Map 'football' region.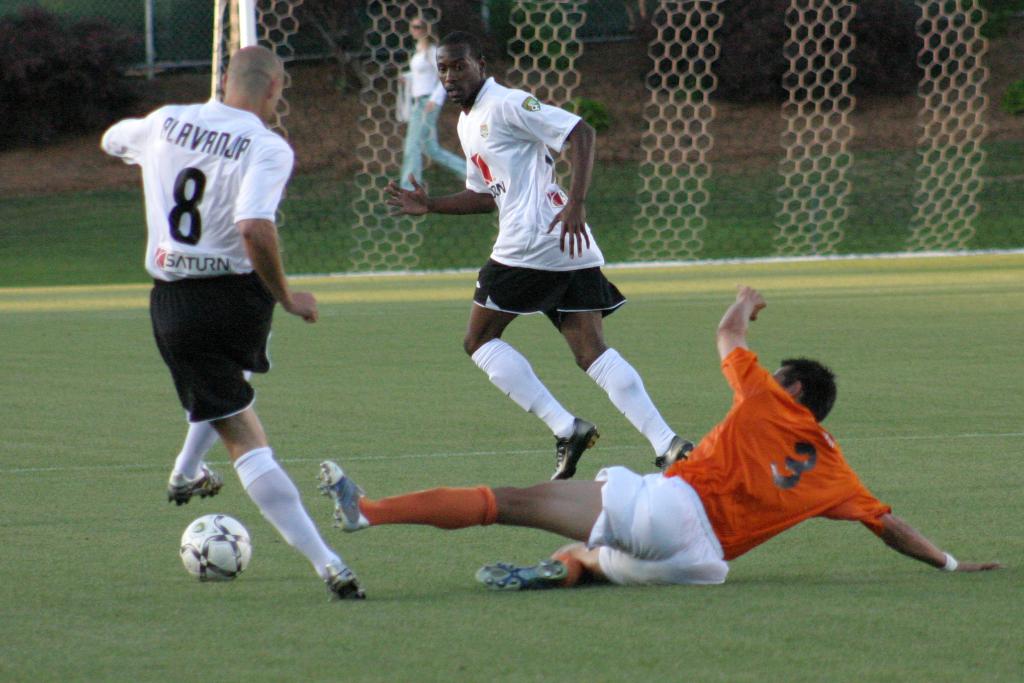
Mapped to 176 515 251 580.
